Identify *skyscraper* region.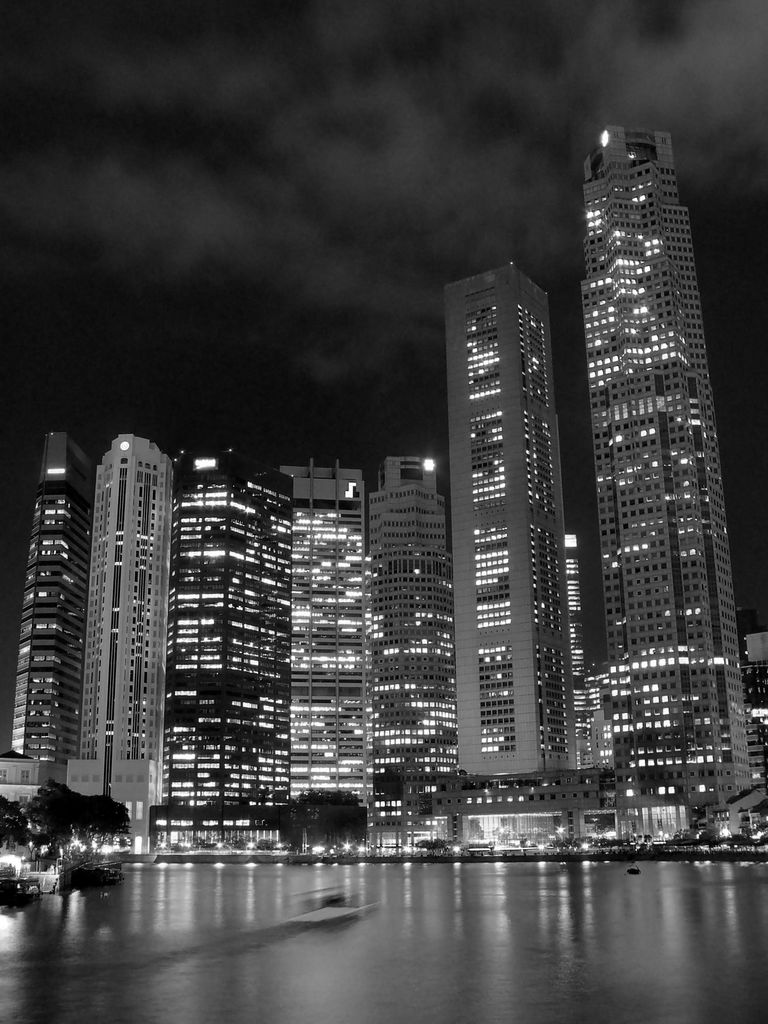
Region: 580 120 748 808.
